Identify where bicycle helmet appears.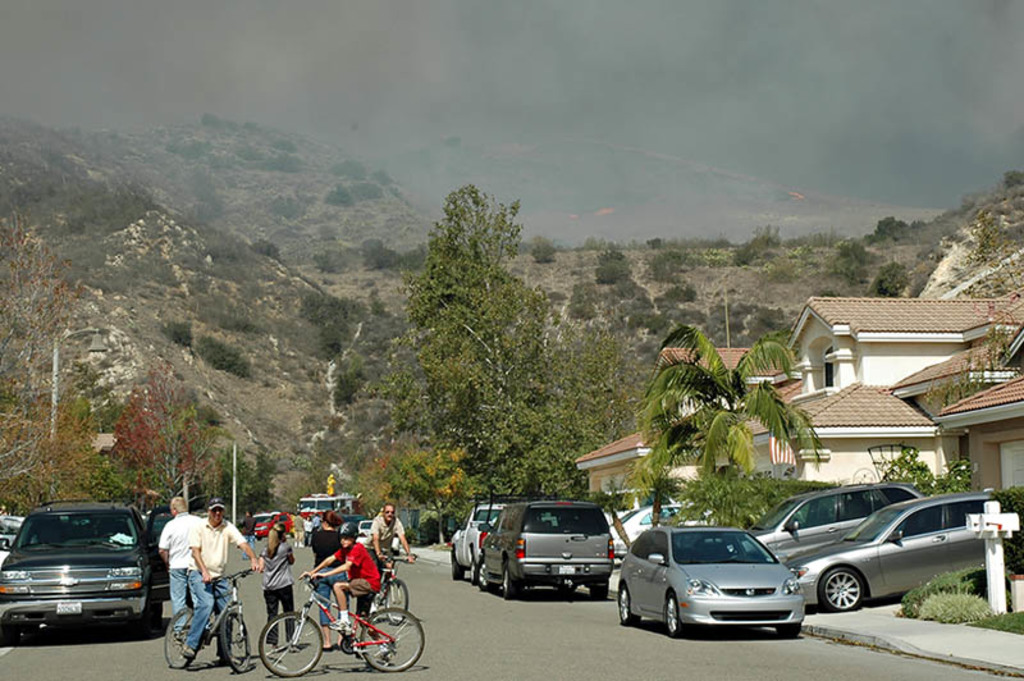
Appears at {"x1": 334, "y1": 521, "x2": 361, "y2": 535}.
